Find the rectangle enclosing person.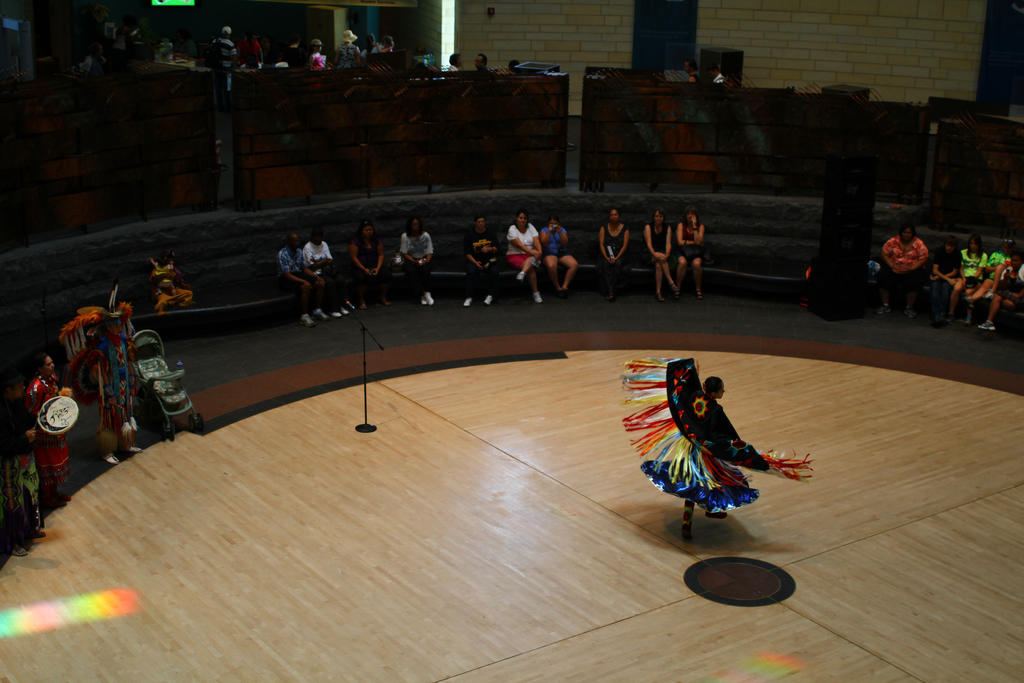
BBox(964, 238, 1013, 309).
